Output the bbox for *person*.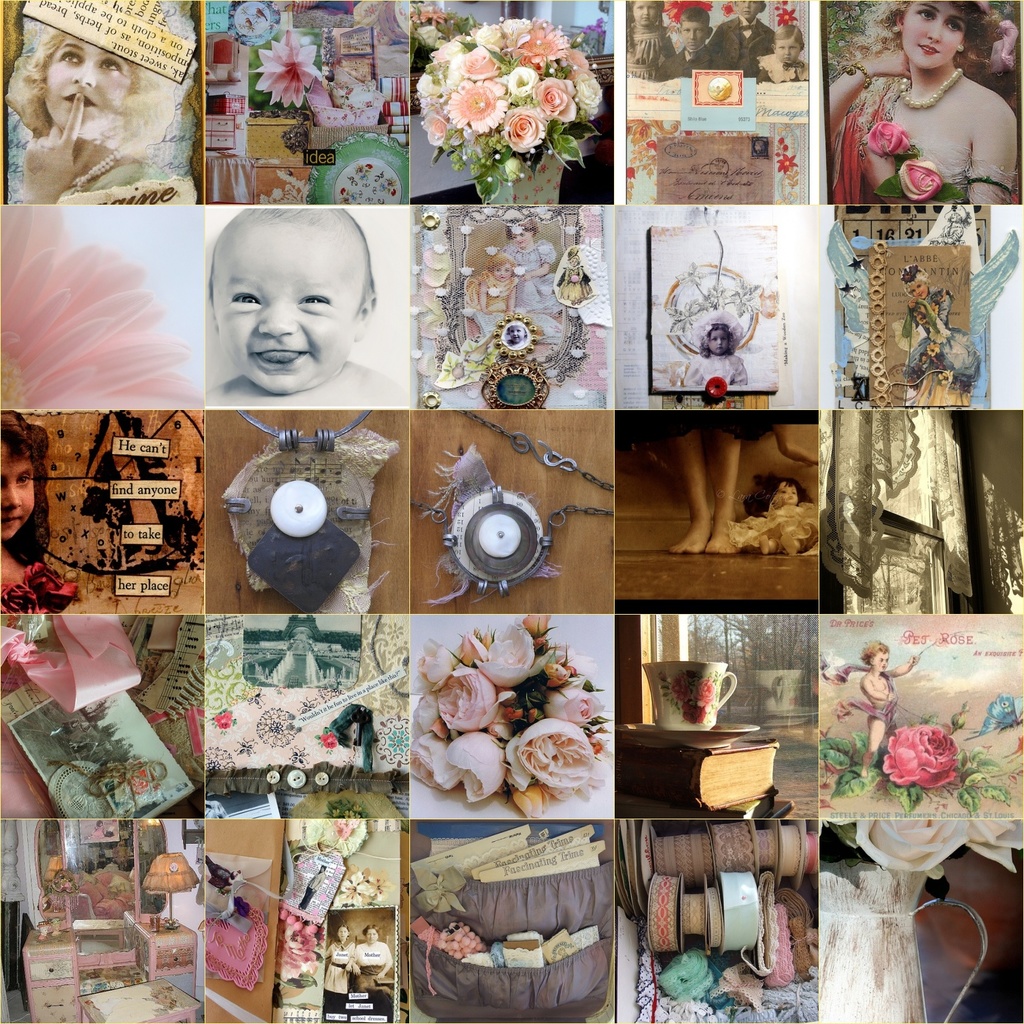
locate(725, 475, 827, 558).
